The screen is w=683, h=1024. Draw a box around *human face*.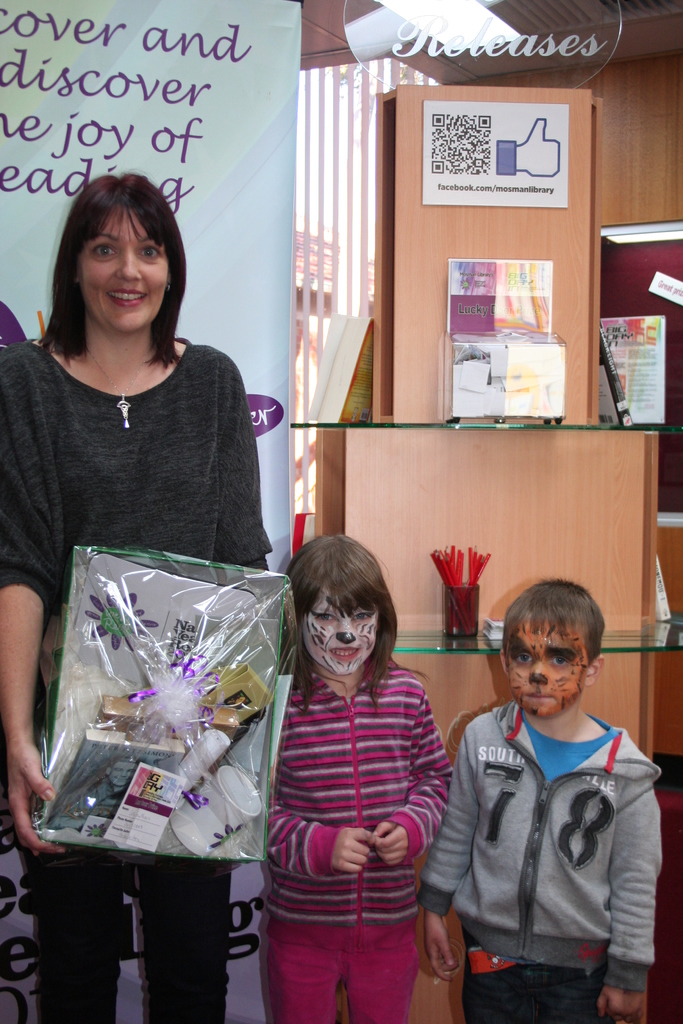
(left=76, top=204, right=169, bottom=335).
